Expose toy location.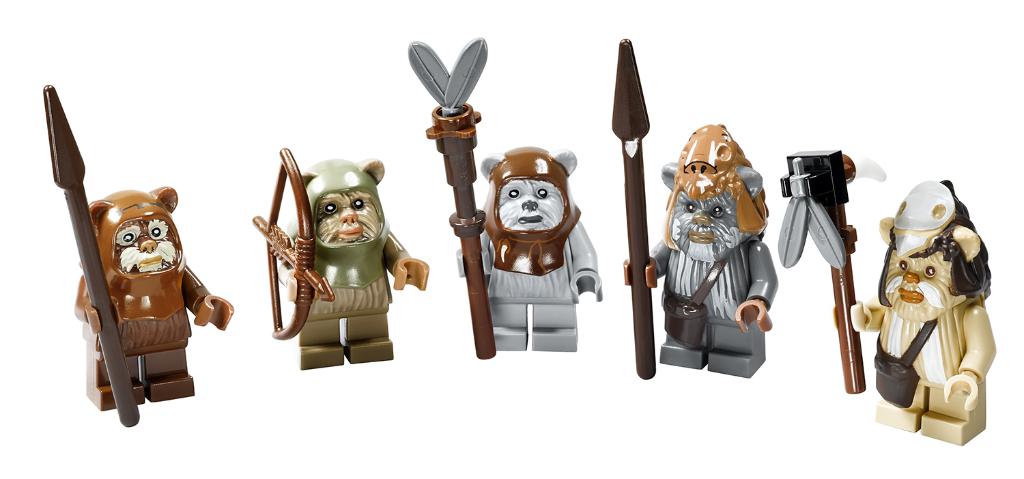
Exposed at <bbox>406, 36, 601, 360</bbox>.
